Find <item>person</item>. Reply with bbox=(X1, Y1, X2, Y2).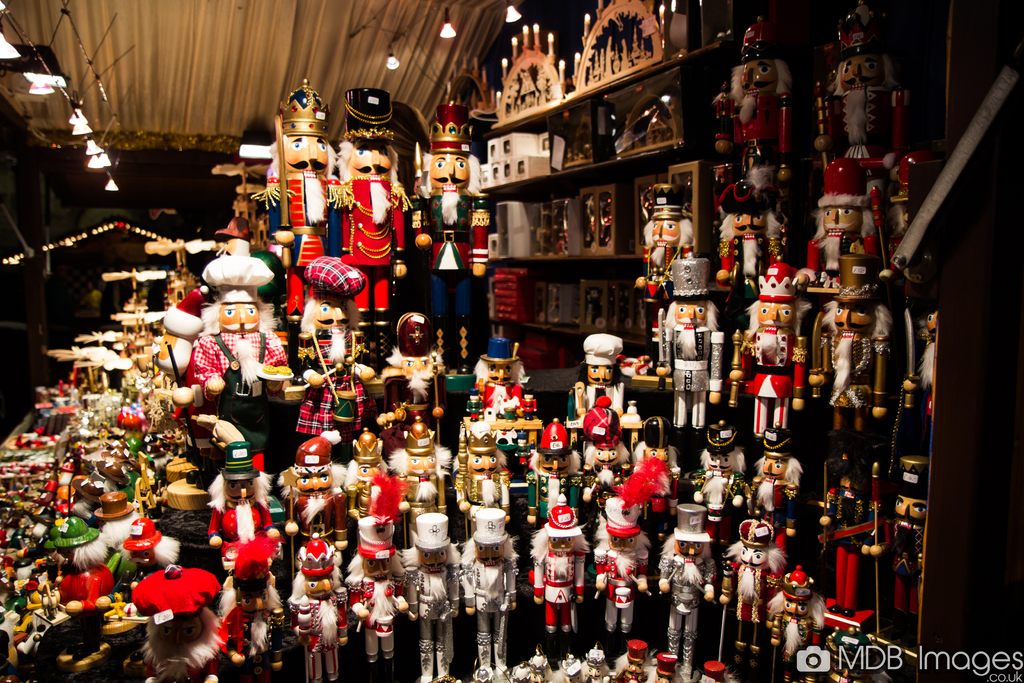
bbox=(127, 566, 228, 682).
